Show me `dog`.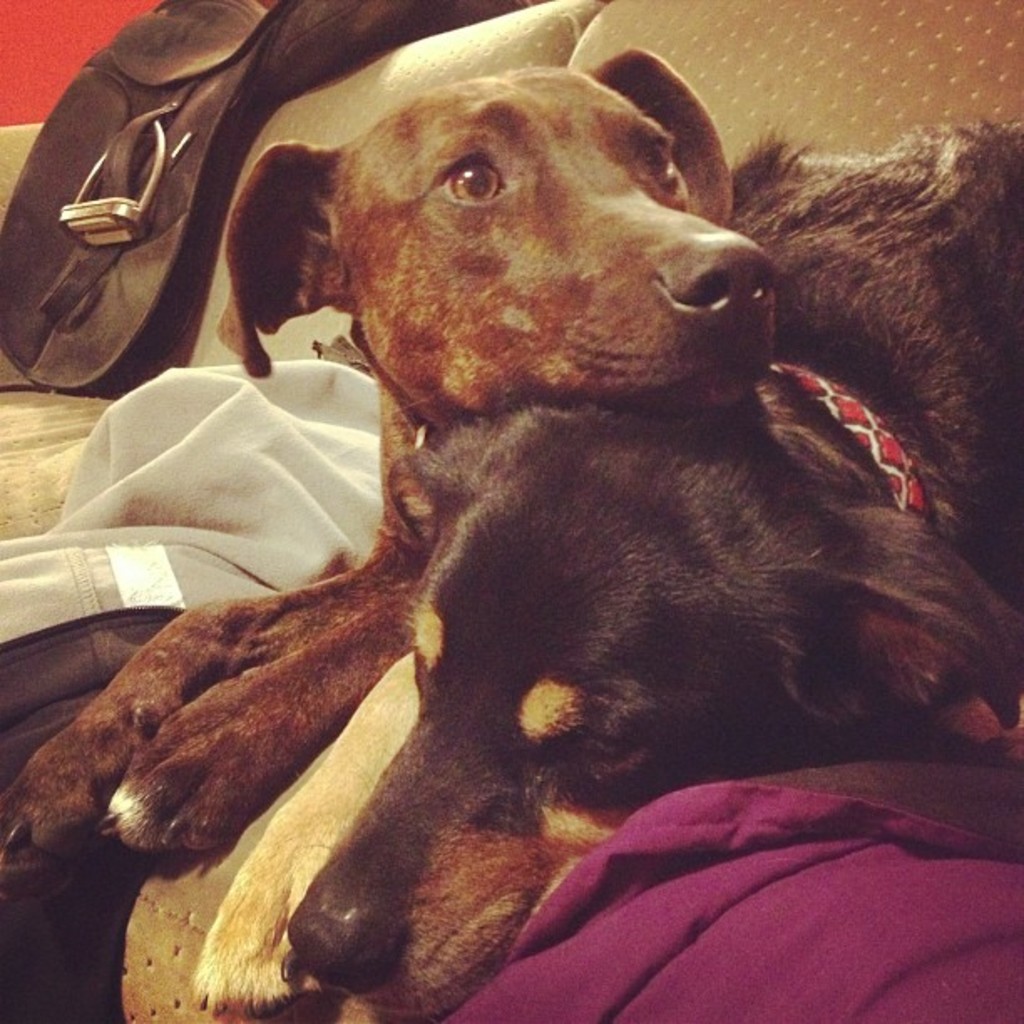
`dog` is here: [left=191, top=109, right=1022, bottom=1022].
